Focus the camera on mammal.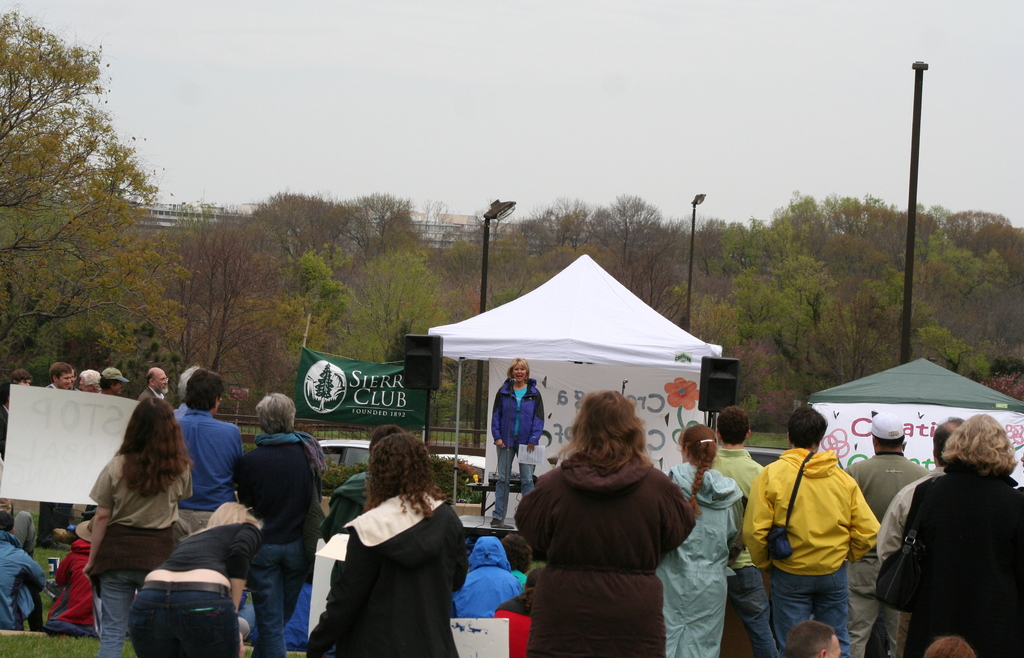
Focus region: {"left": 319, "top": 421, "right": 405, "bottom": 543}.
